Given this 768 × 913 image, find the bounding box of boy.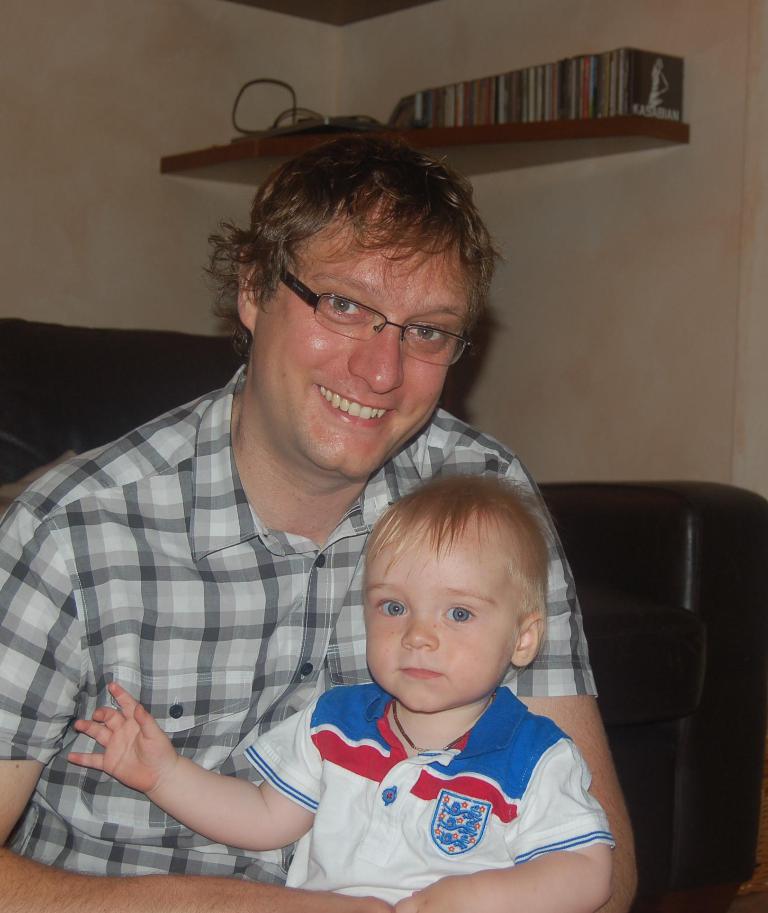
rect(176, 483, 582, 899).
